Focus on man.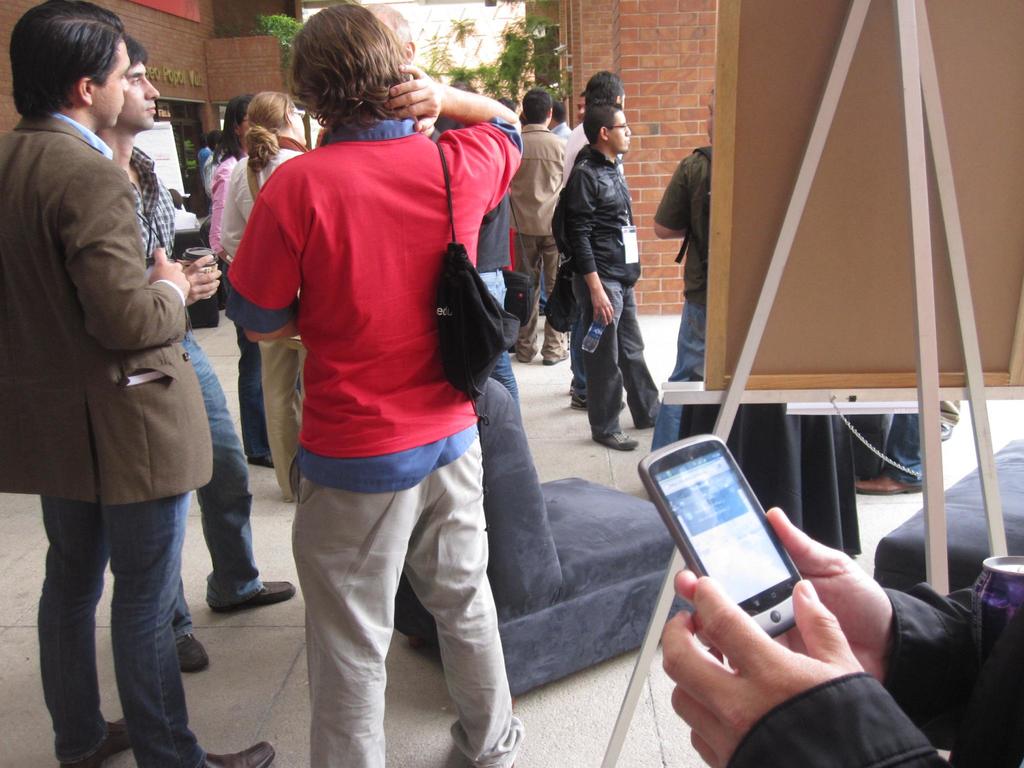
Focused at [x1=88, y1=32, x2=300, y2=680].
